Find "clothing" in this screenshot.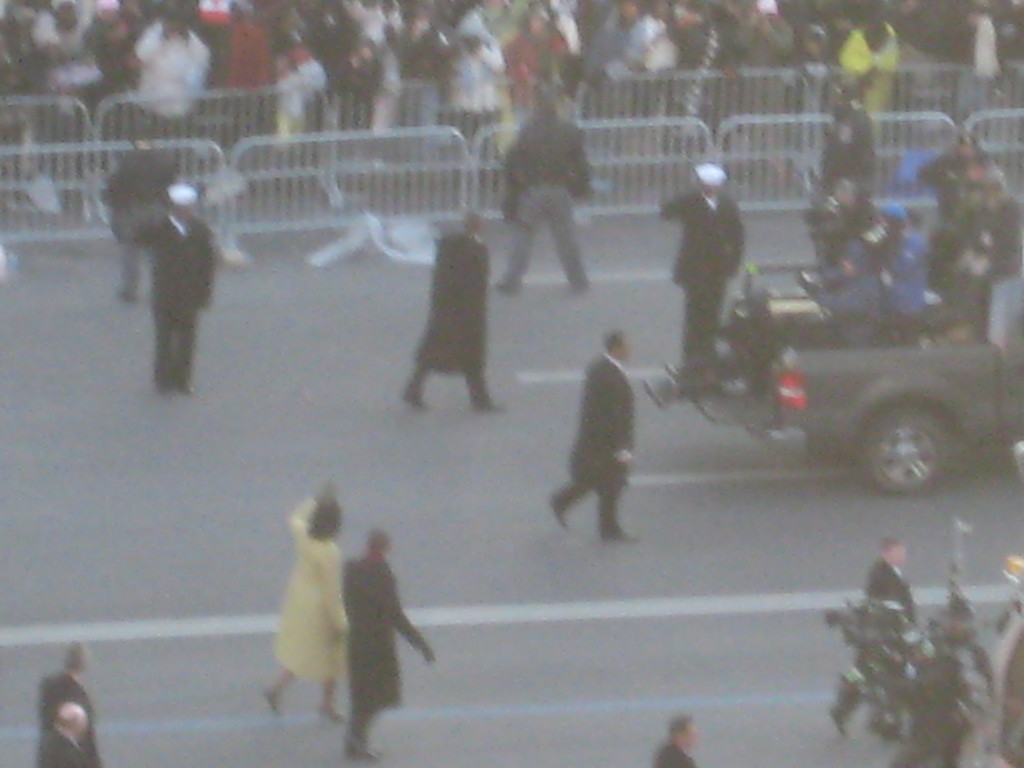
The bounding box for "clothing" is detection(493, 108, 591, 321).
